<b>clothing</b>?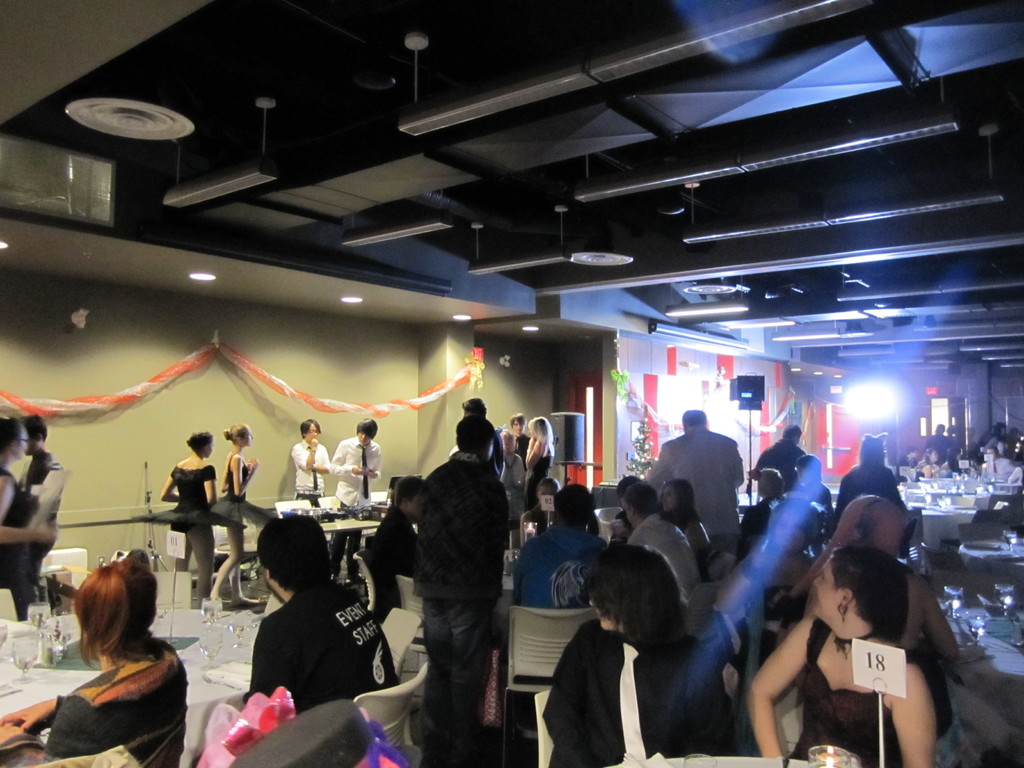
l=172, t=452, r=250, b=604
